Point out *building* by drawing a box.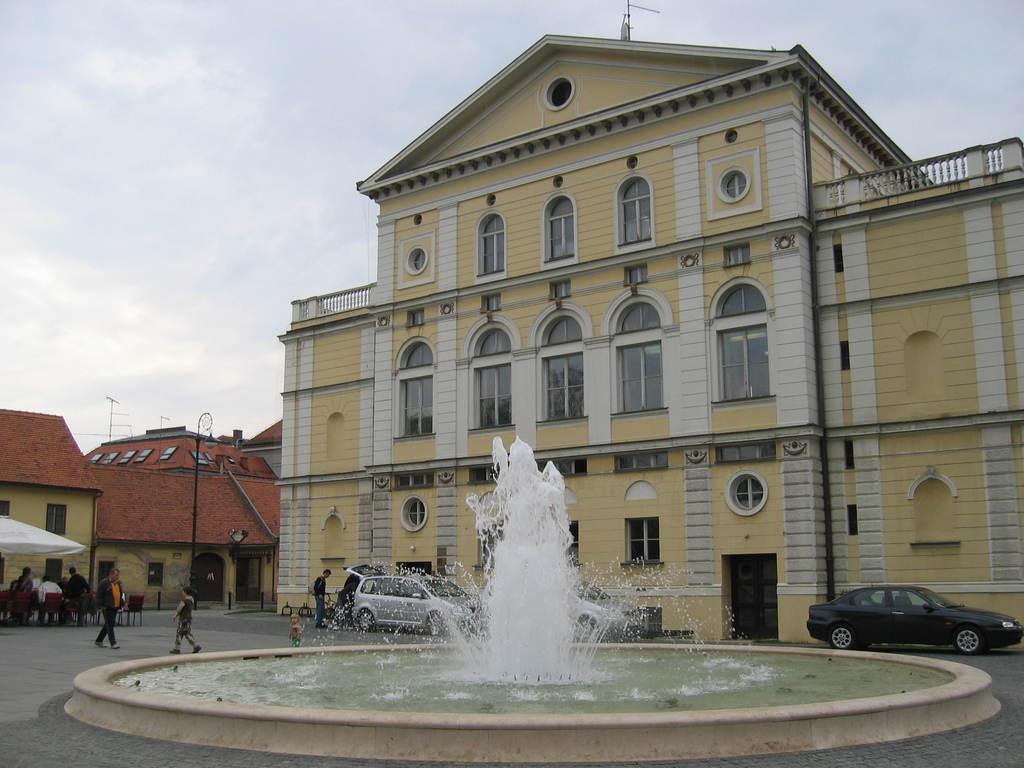
l=276, t=0, r=1023, b=647.
